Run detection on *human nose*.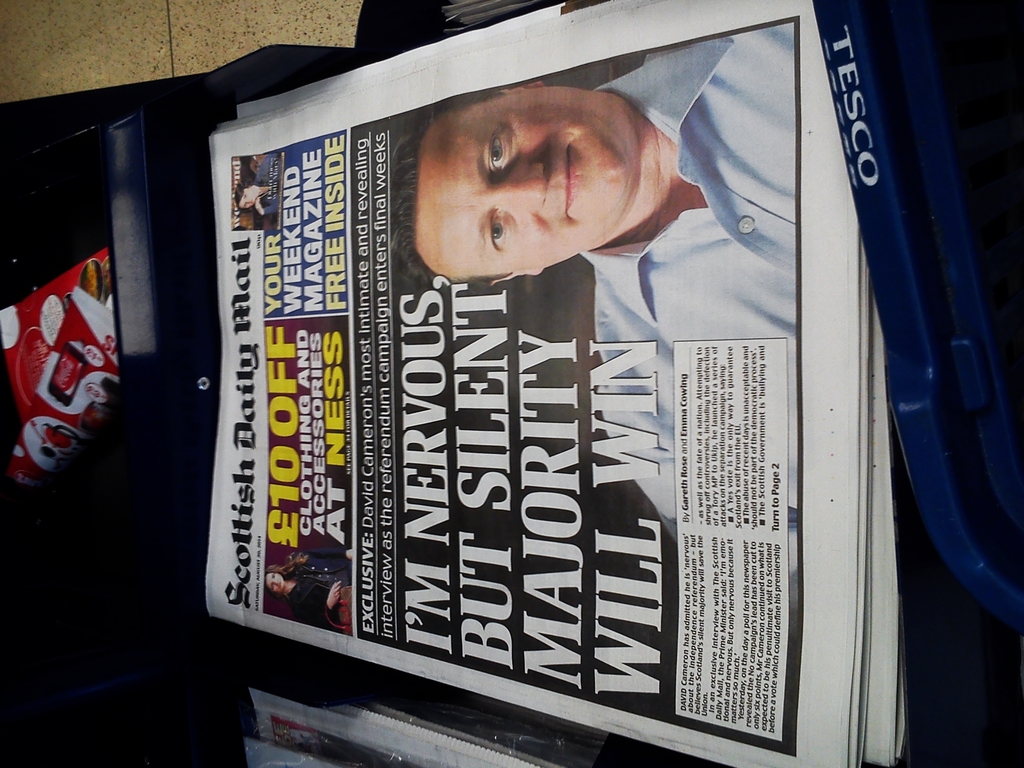
Result: 273,579,278,587.
